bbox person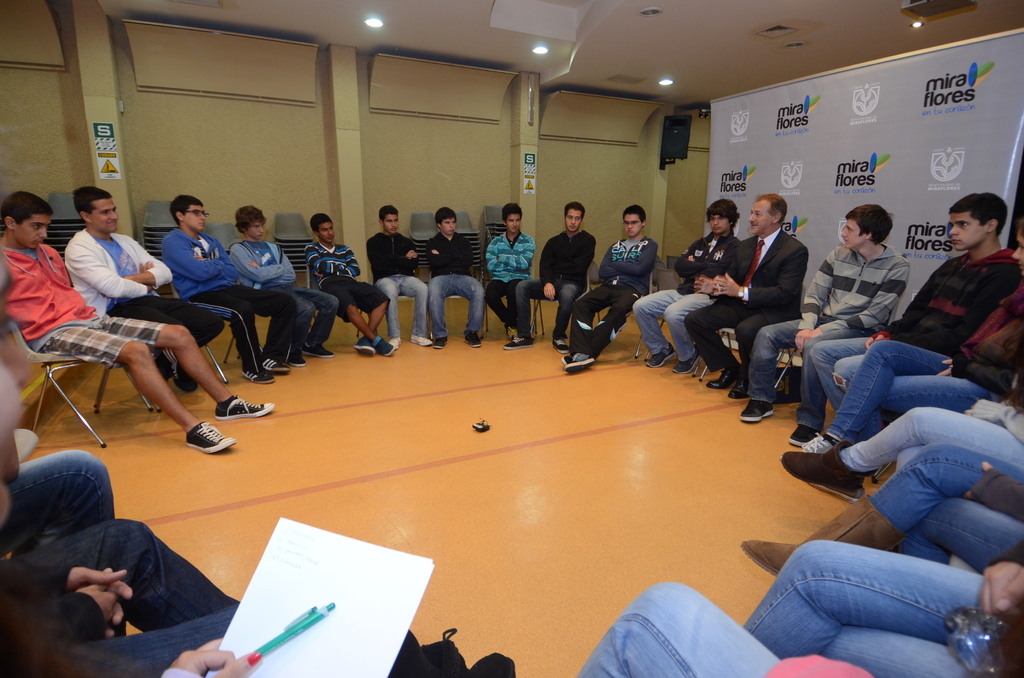
682, 192, 810, 389
